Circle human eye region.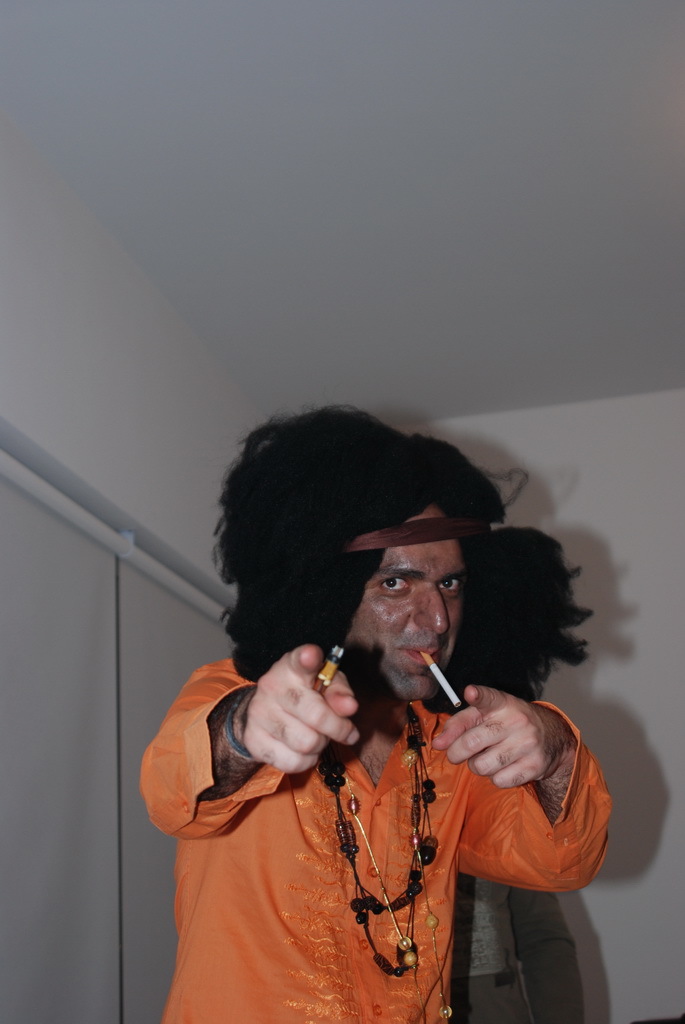
Region: <region>432, 570, 461, 595</region>.
